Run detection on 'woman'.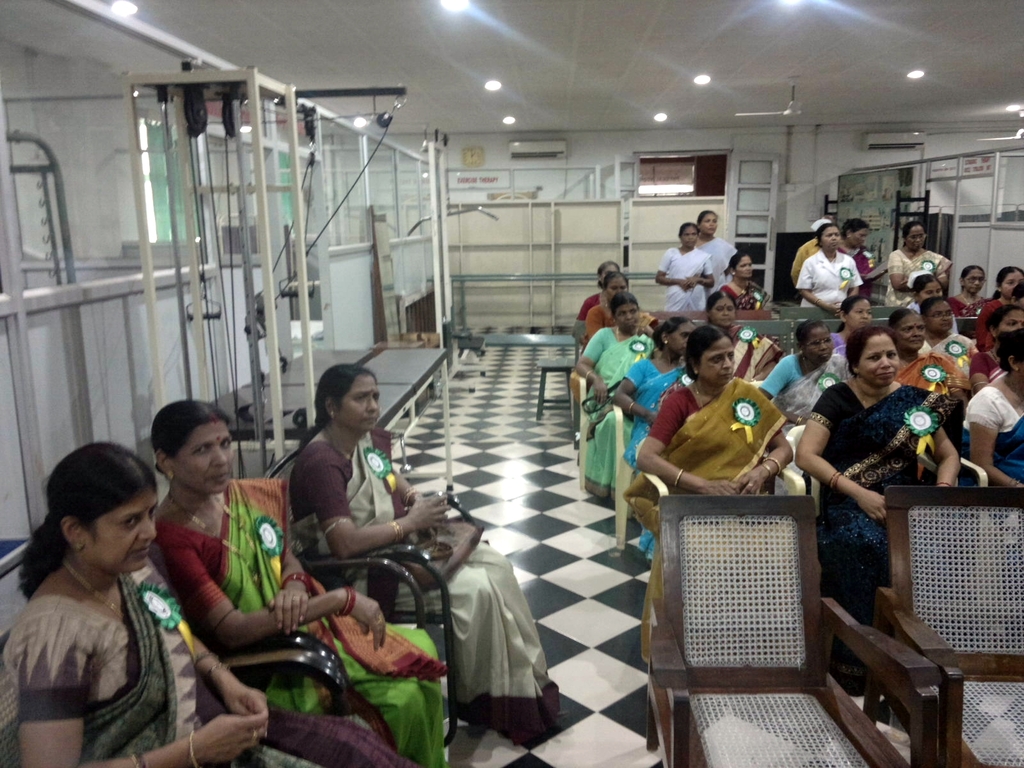
Result: l=956, t=260, r=1006, b=310.
